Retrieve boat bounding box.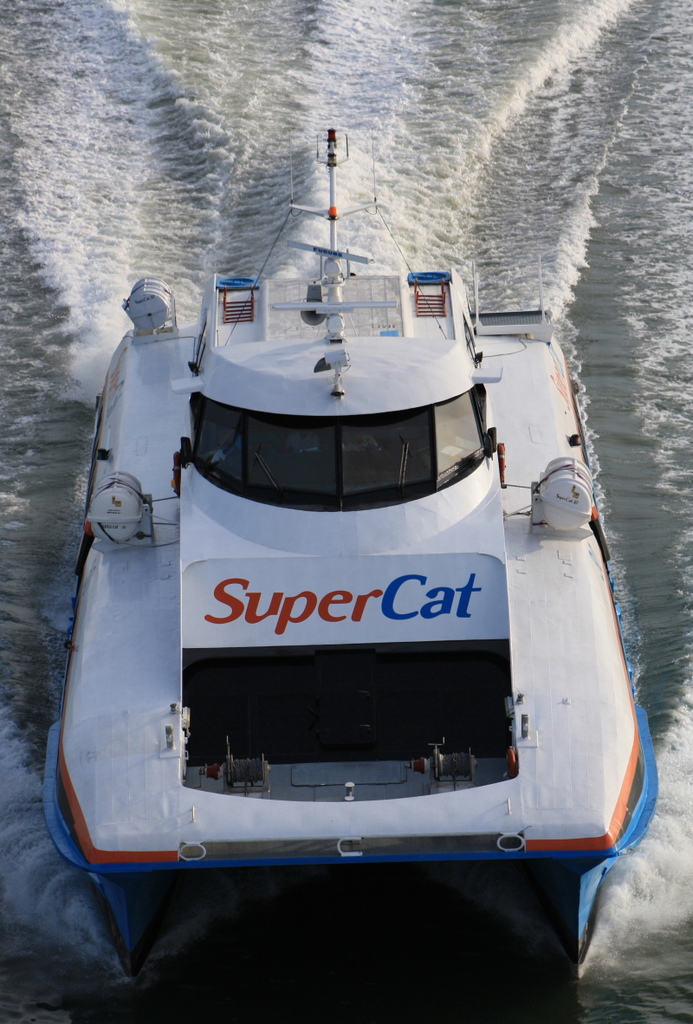
Bounding box: crop(14, 87, 649, 914).
